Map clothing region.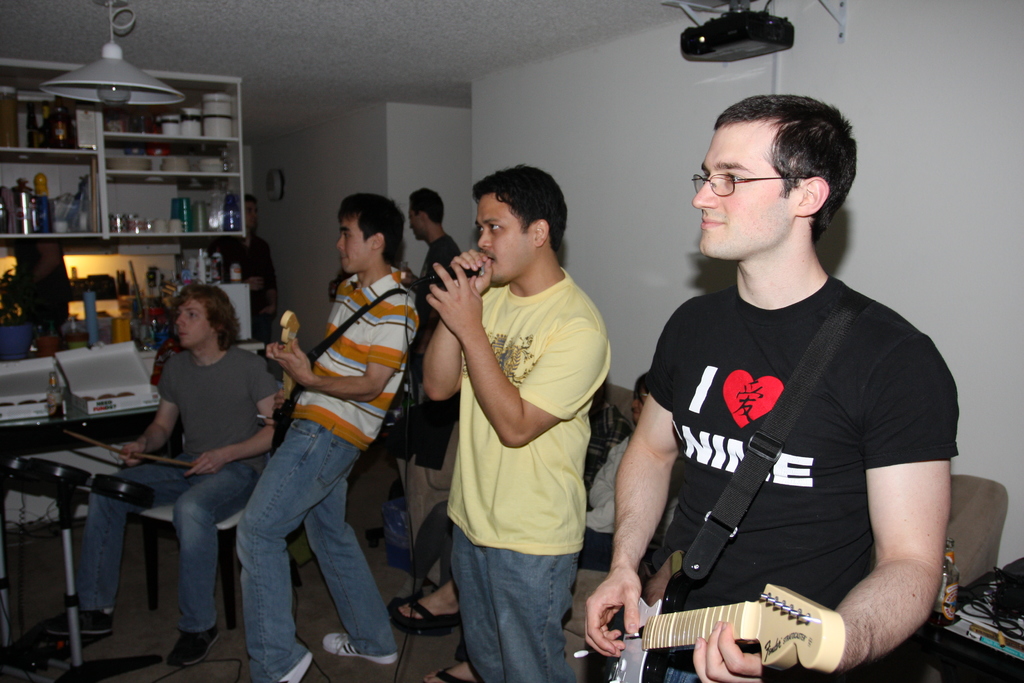
Mapped to bbox(632, 238, 945, 659).
